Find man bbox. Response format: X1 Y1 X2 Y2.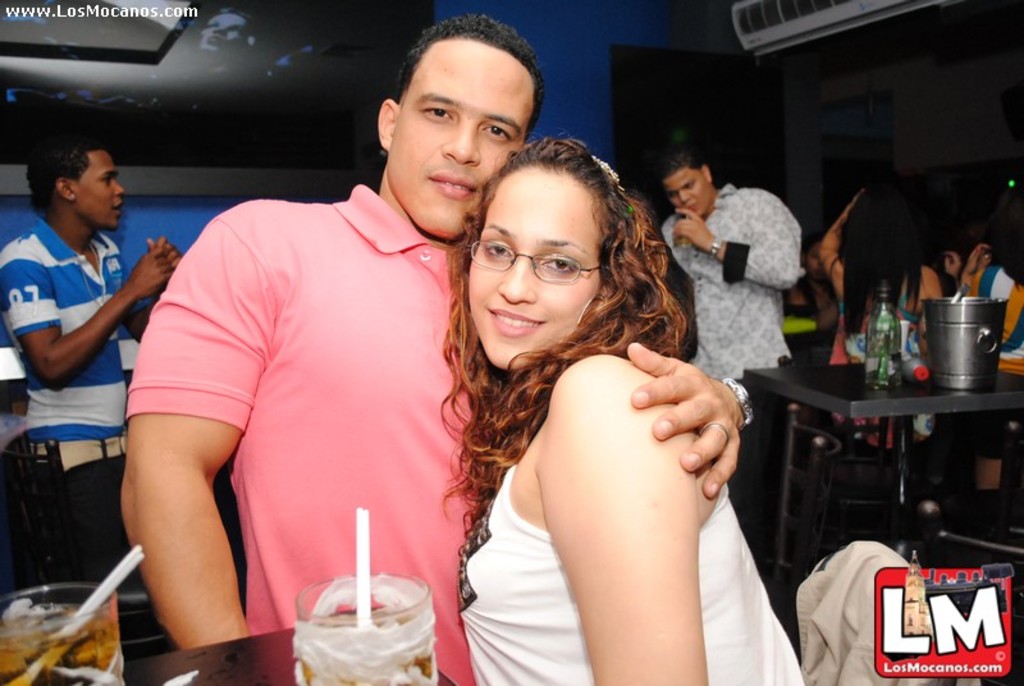
0 143 184 608.
